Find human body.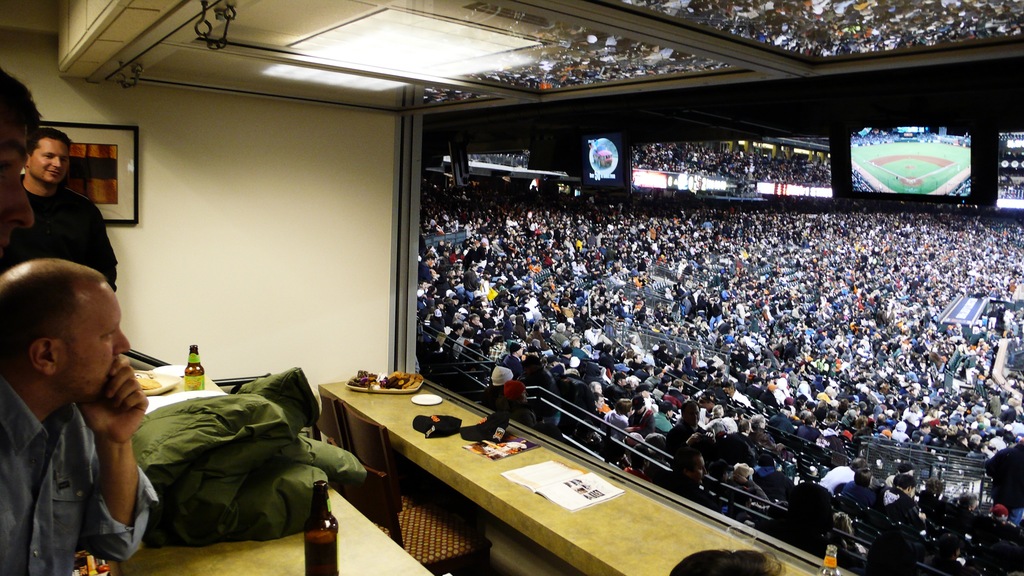
435,269,442,270.
